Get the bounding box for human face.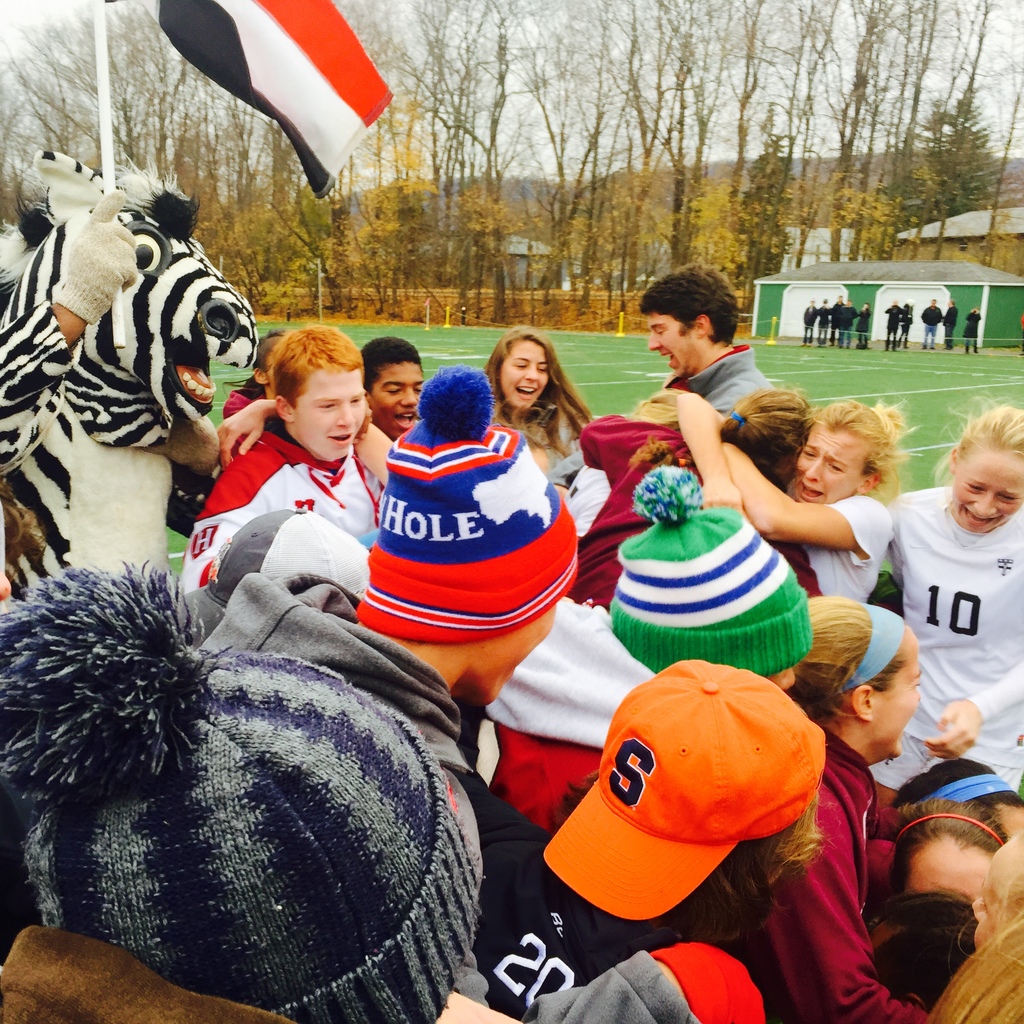
<region>298, 368, 368, 461</region>.
